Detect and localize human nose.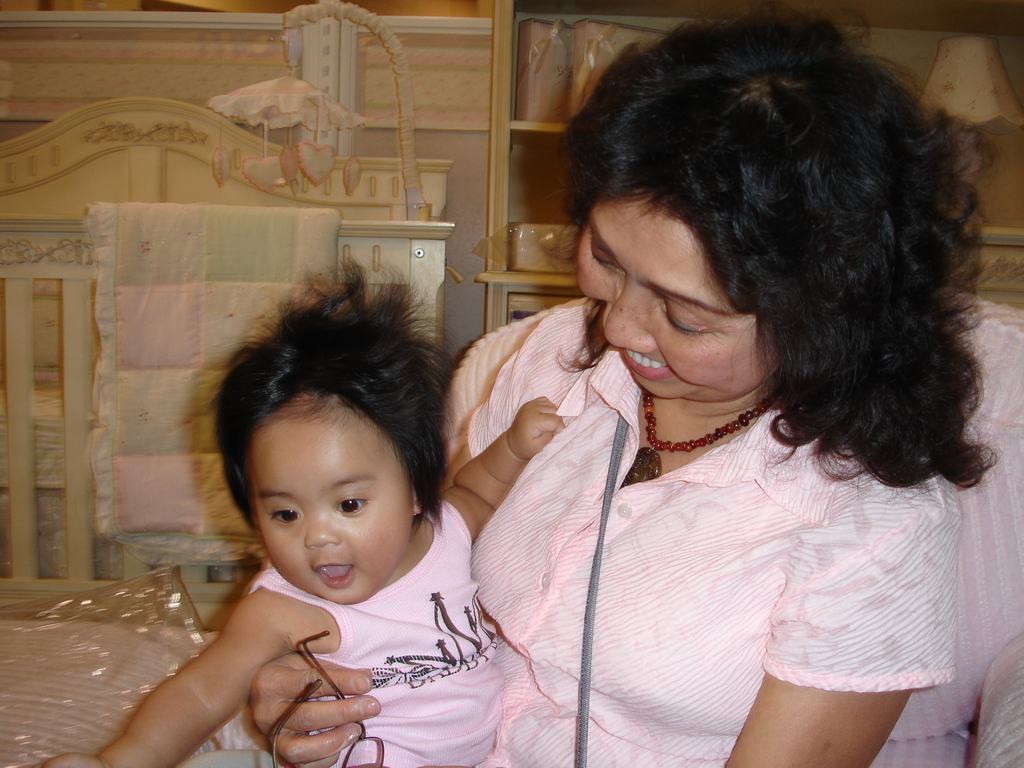
Localized at (left=600, top=274, right=657, bottom=356).
